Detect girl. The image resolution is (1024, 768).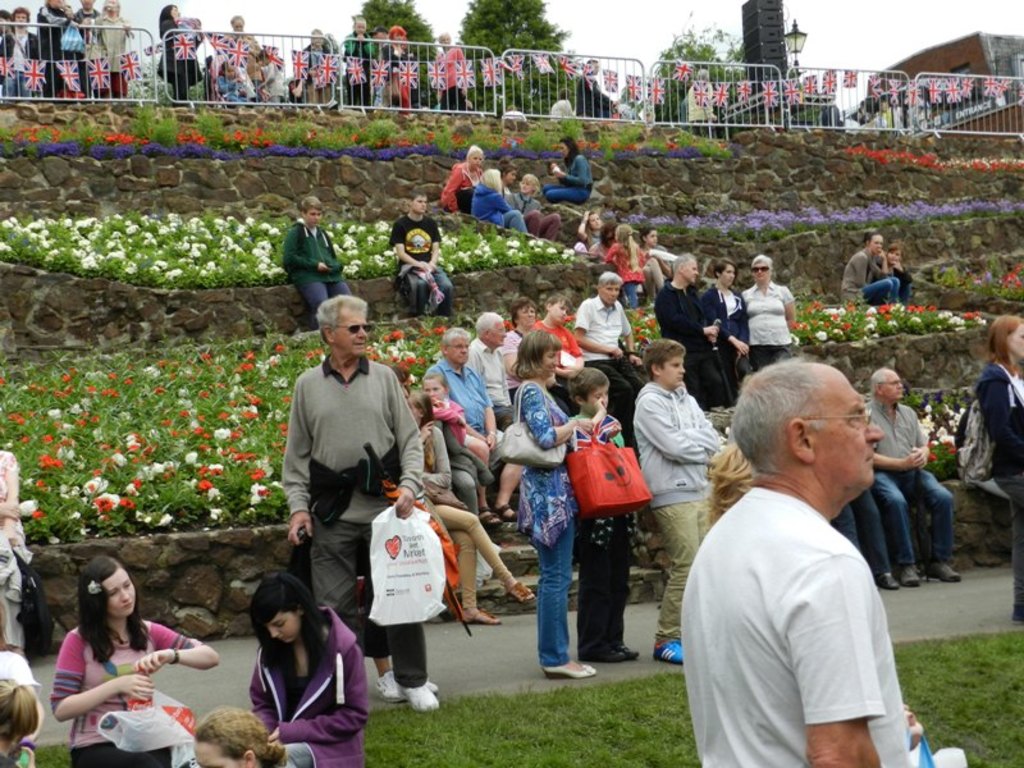
x1=44, y1=0, x2=73, y2=99.
